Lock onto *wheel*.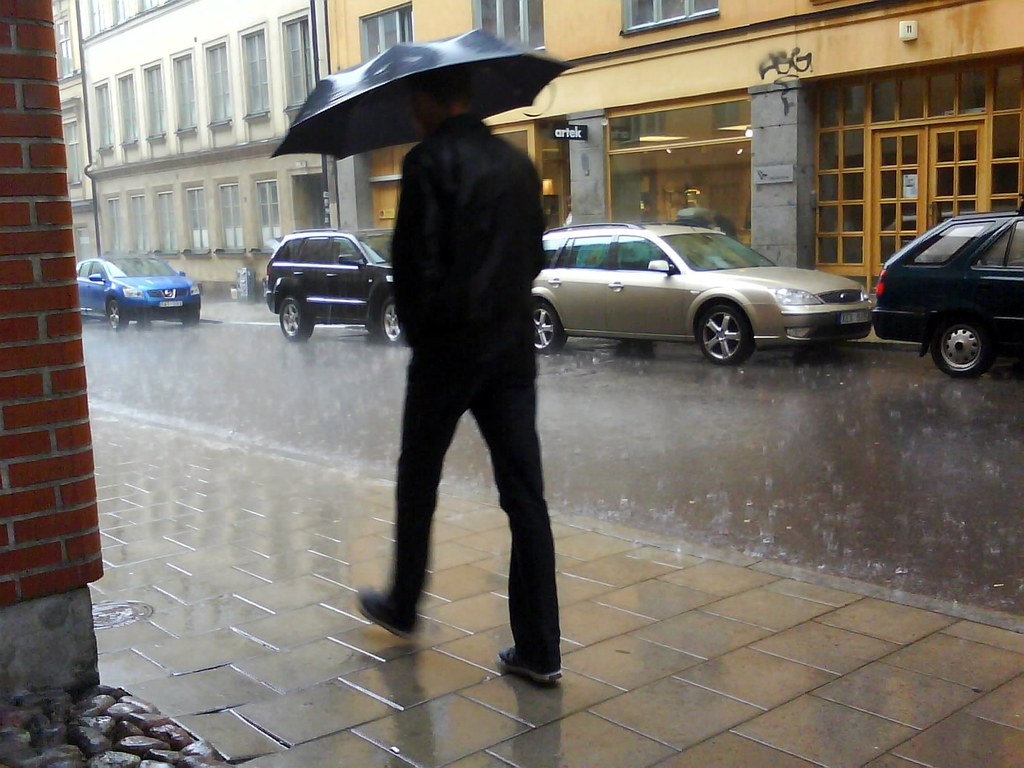
Locked: 276:294:316:341.
